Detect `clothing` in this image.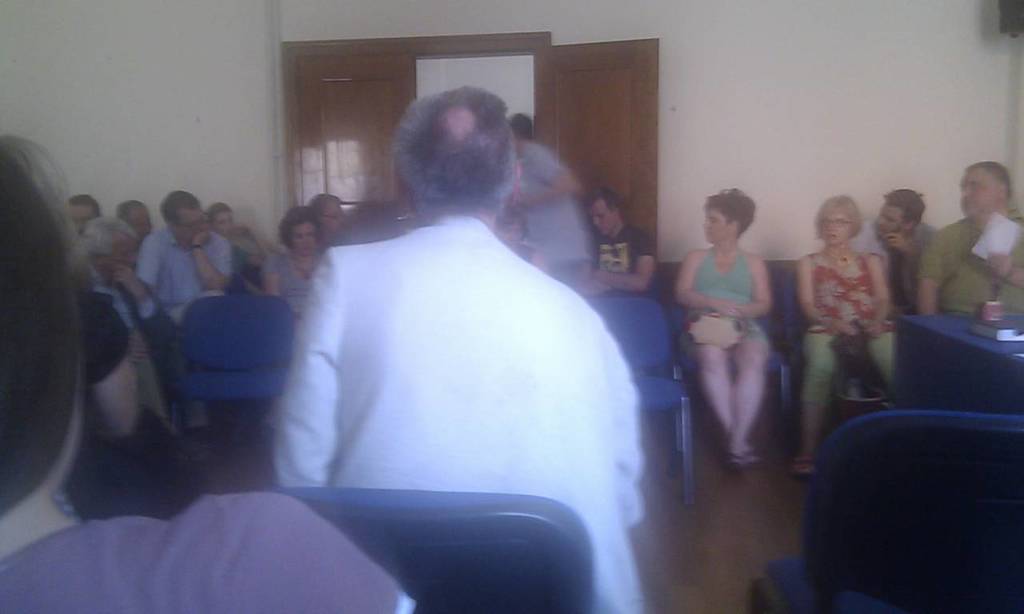
Detection: bbox=(123, 220, 225, 341).
